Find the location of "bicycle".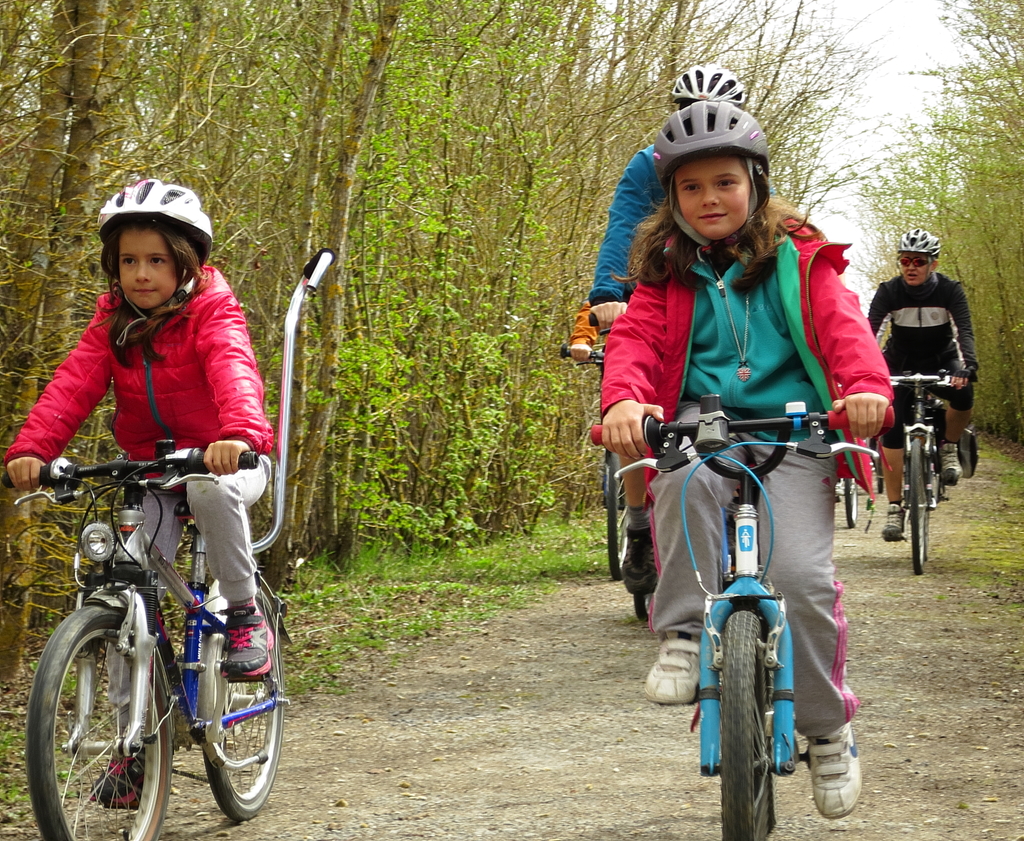
Location: {"x1": 885, "y1": 373, "x2": 944, "y2": 581}.
